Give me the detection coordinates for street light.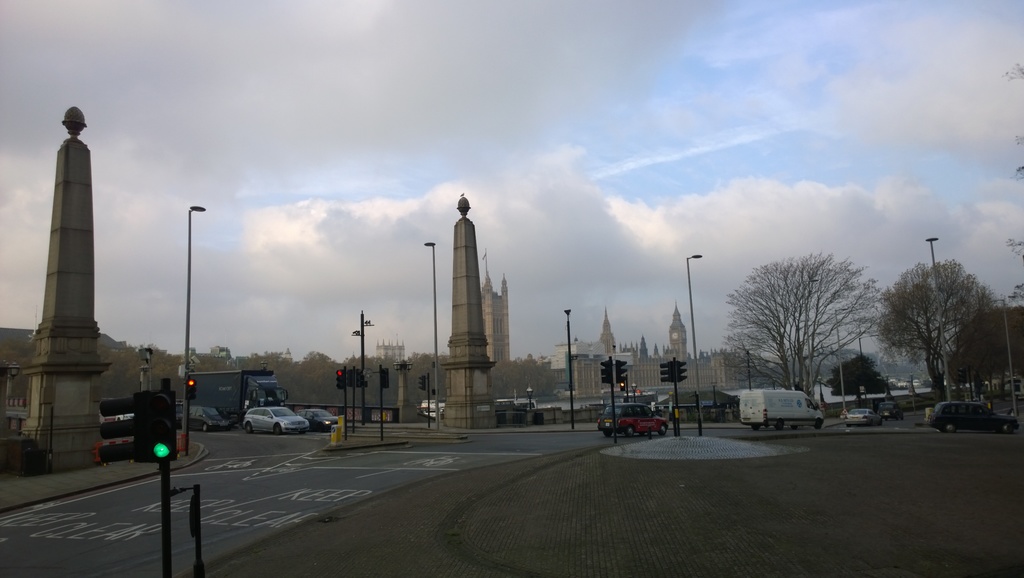
locate(695, 249, 701, 437).
